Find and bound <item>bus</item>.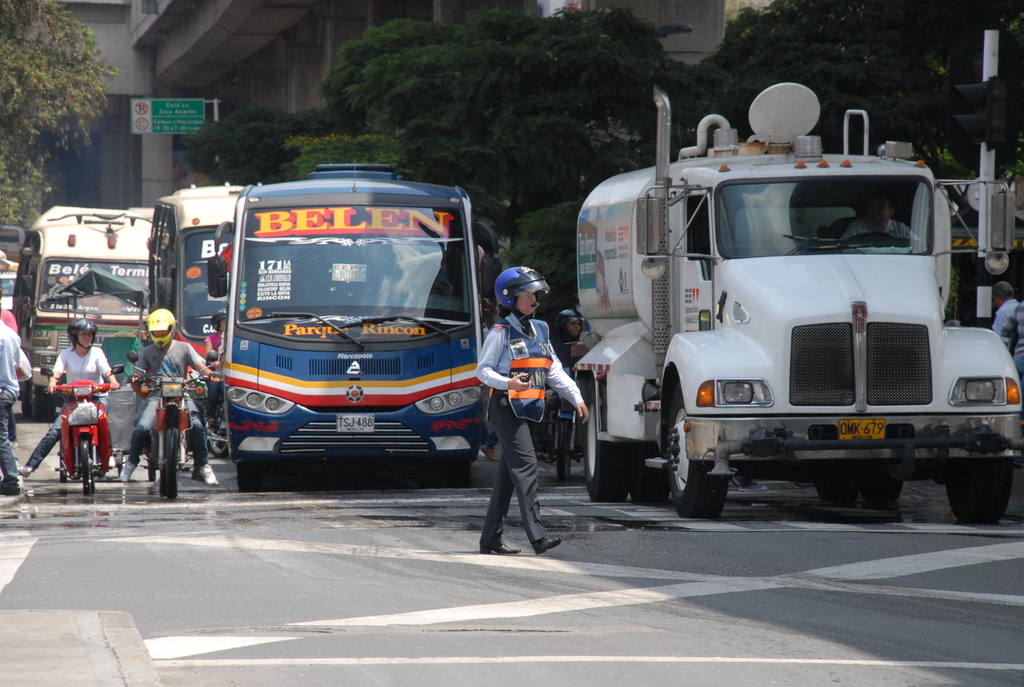
Bound: 15/200/158/419.
